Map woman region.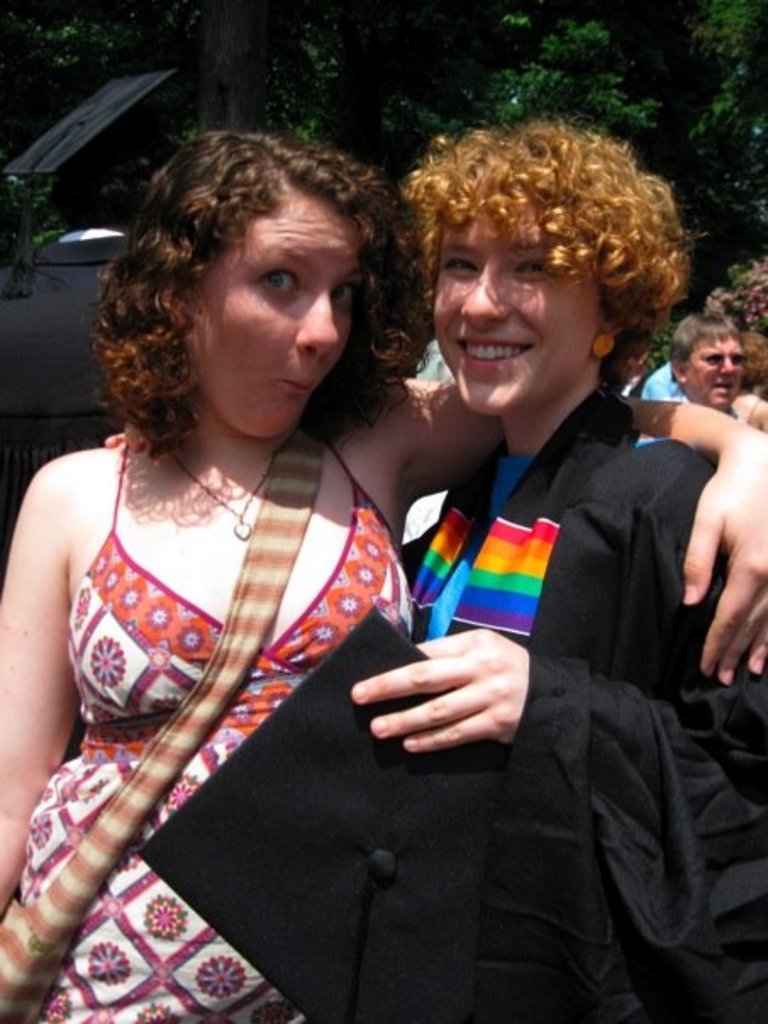
Mapped to <bbox>0, 114, 766, 1022</bbox>.
